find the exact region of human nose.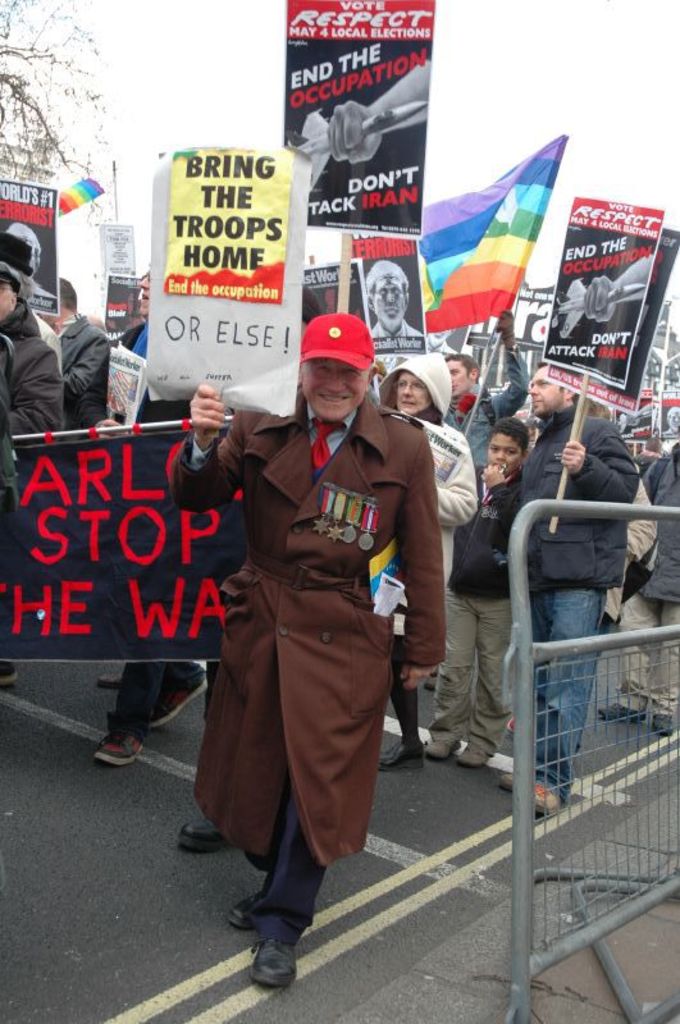
Exact region: <bbox>496, 447, 508, 461</bbox>.
